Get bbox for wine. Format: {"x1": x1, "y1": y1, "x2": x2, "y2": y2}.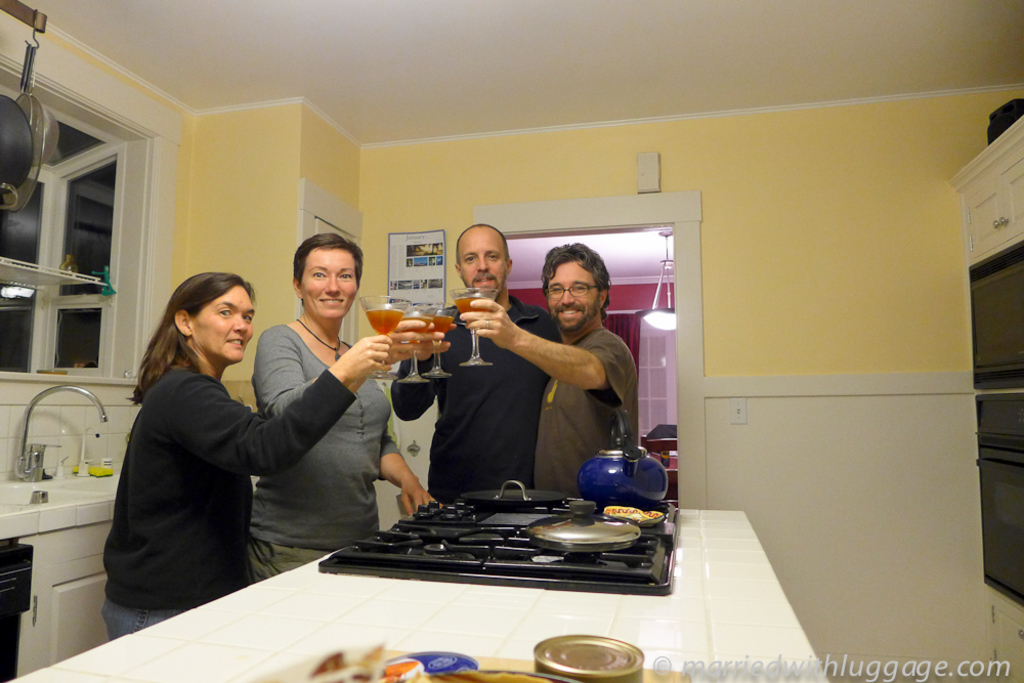
{"x1": 406, "y1": 316, "x2": 430, "y2": 341}.
